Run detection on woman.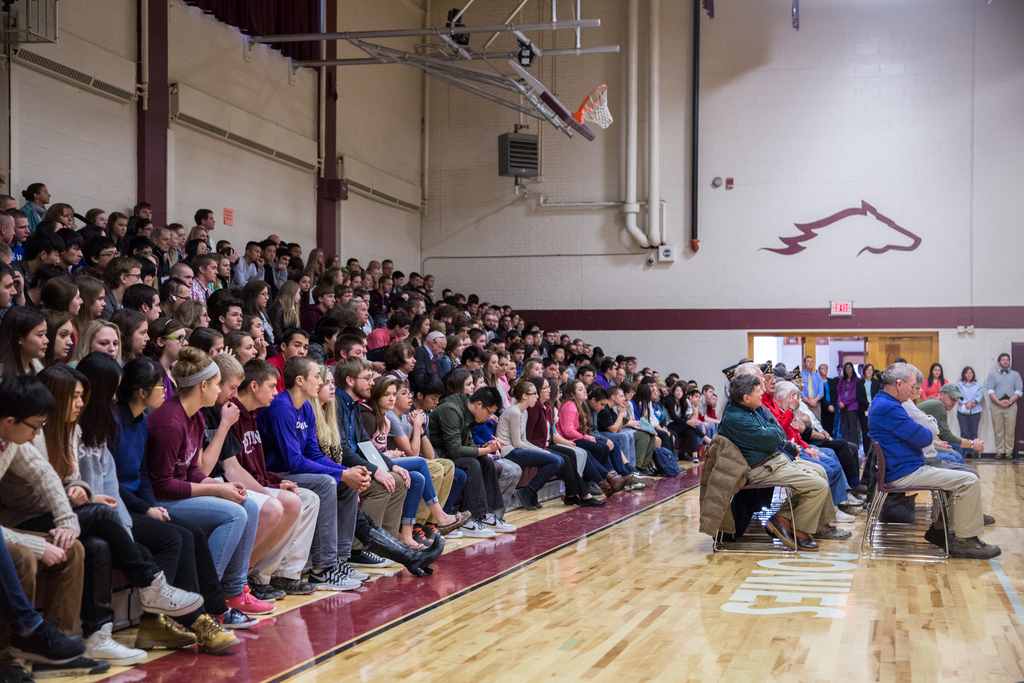
Result: bbox(0, 308, 53, 401).
